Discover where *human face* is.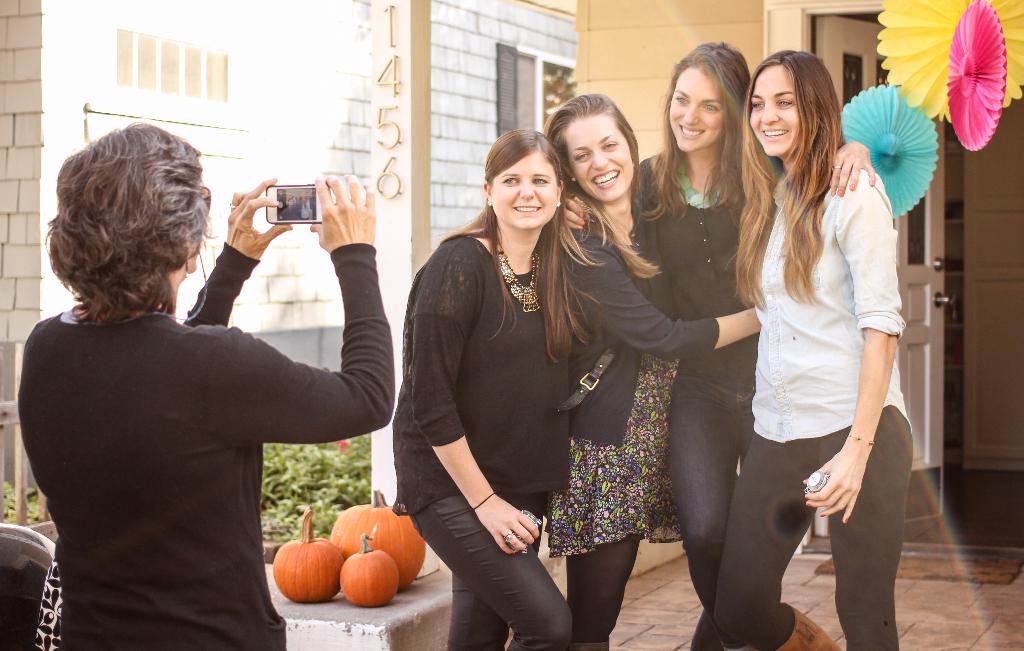
Discovered at l=664, t=69, r=725, b=153.
